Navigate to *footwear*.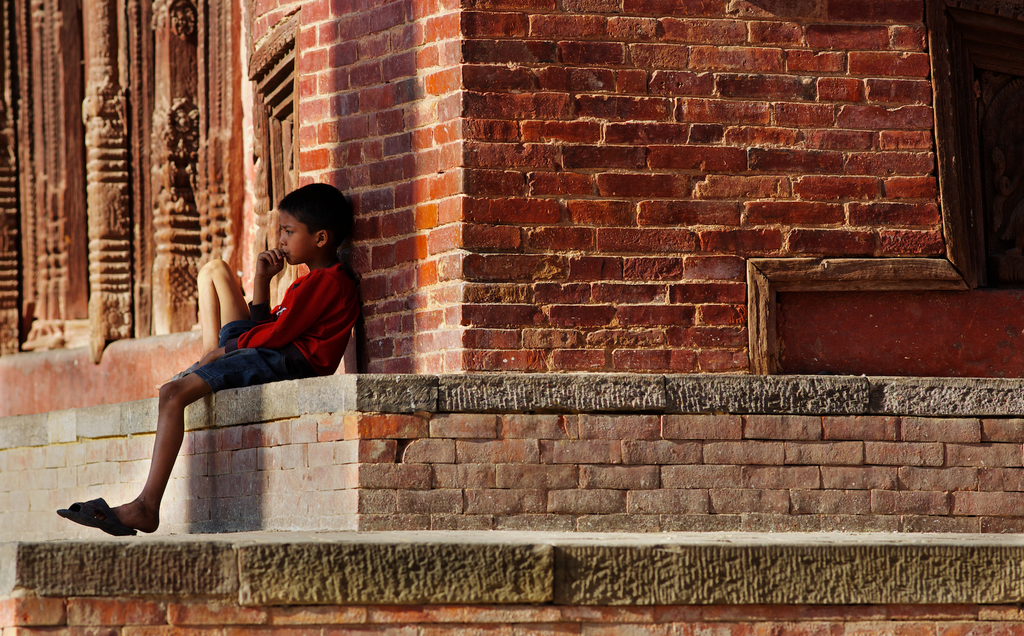
Navigation target: 52/496/137/549.
